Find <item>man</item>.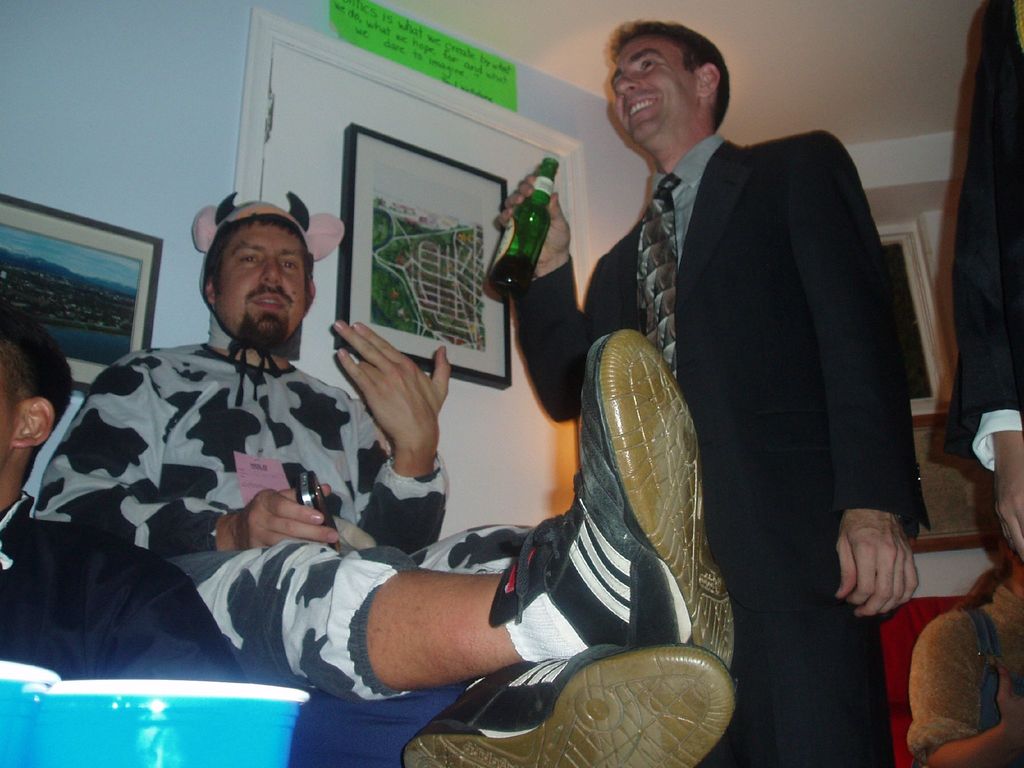
region(505, 11, 918, 767).
